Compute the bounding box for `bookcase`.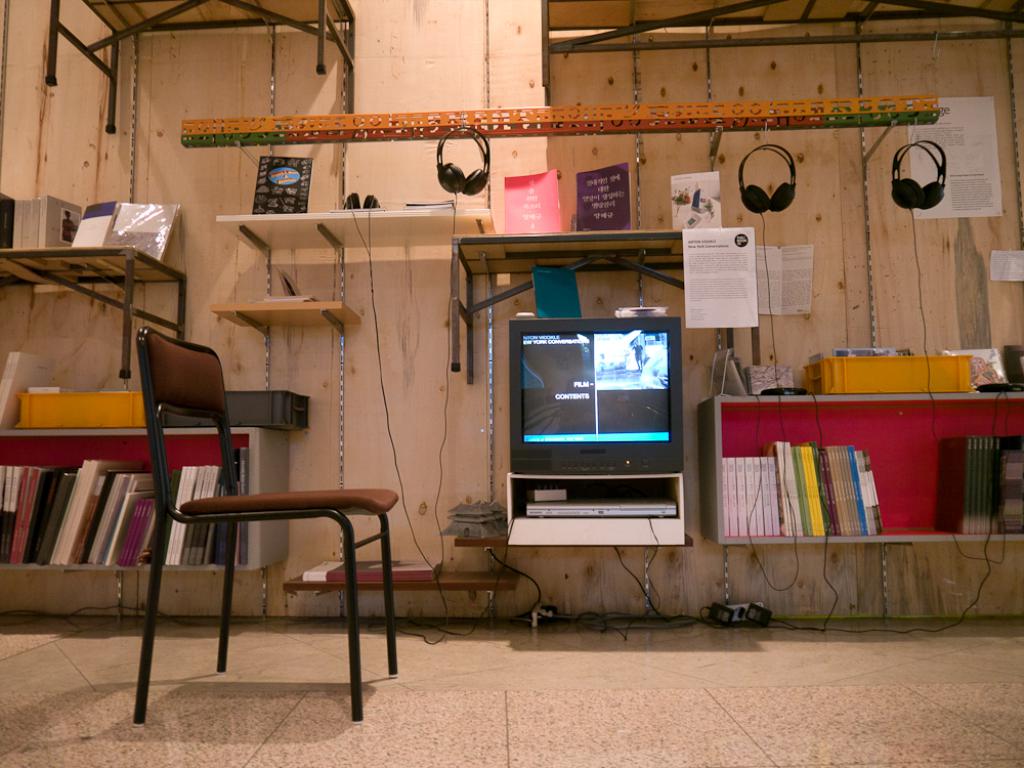
select_region(705, 389, 1023, 549).
